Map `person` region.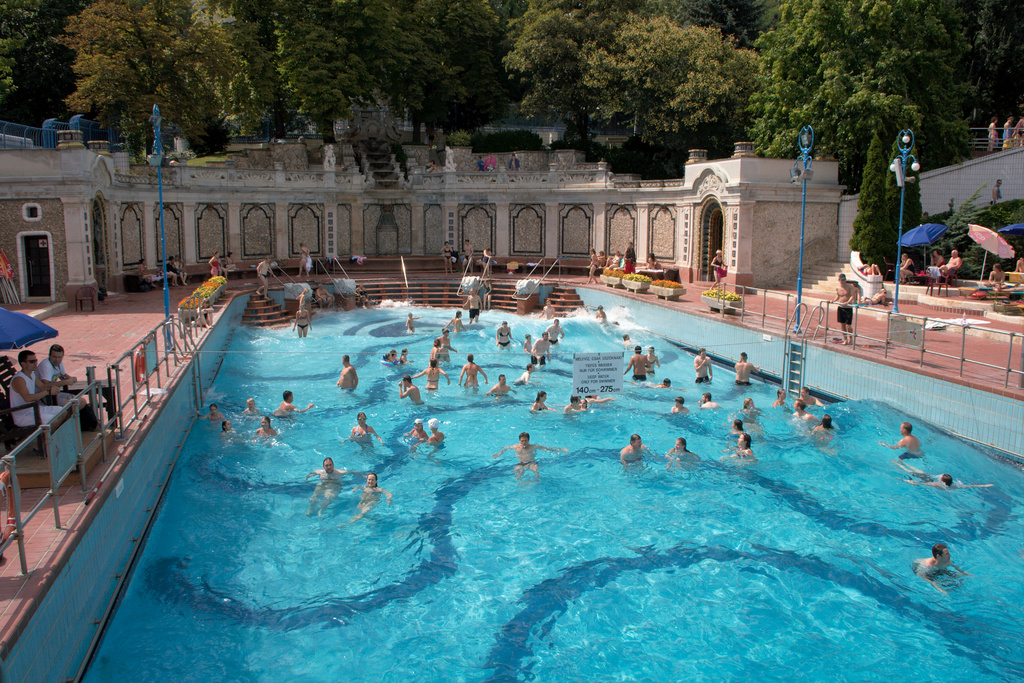
Mapped to left=422, top=416, right=451, bottom=463.
